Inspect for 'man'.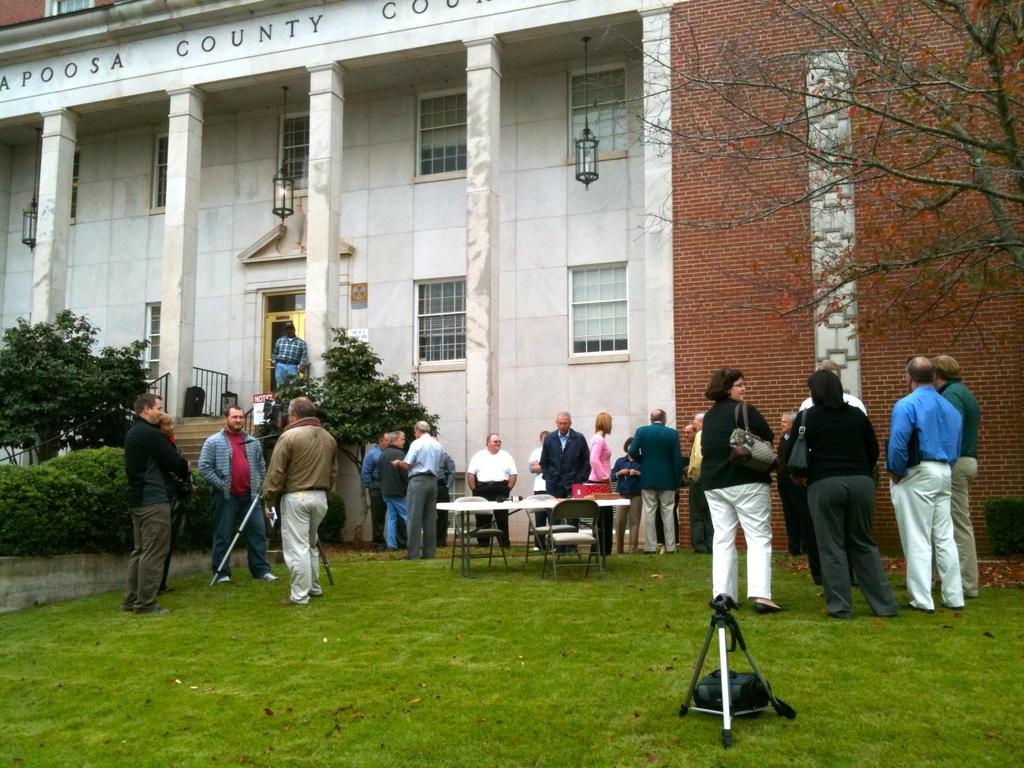
Inspection: [x1=692, y1=411, x2=709, y2=553].
